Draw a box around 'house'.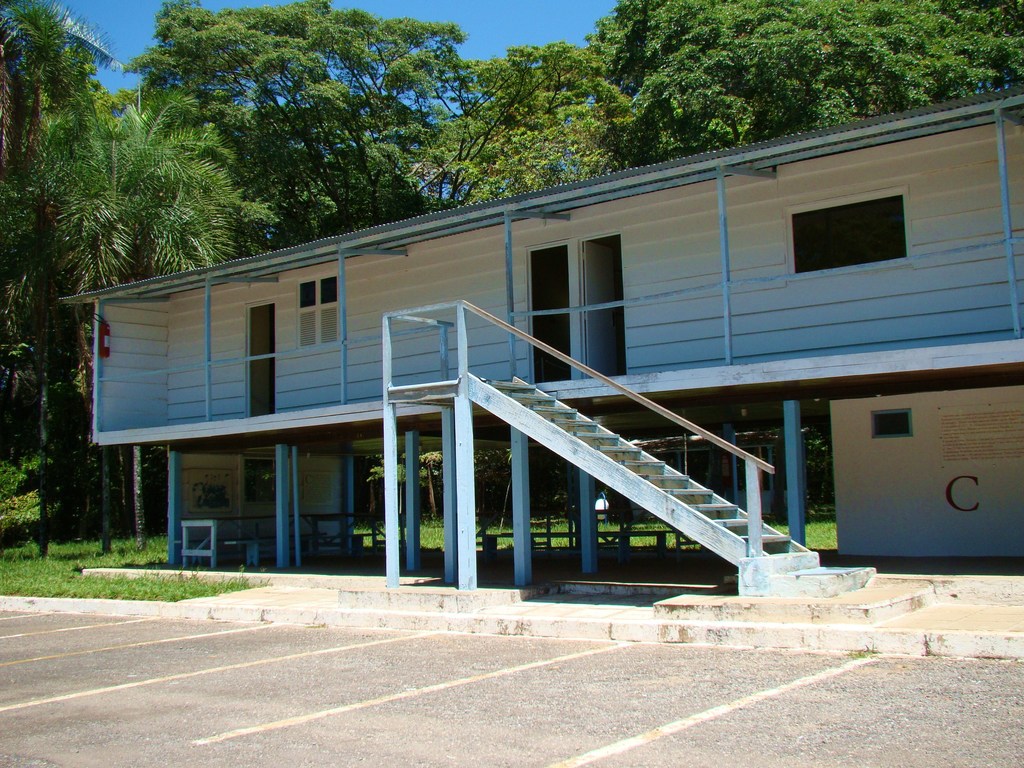
BBox(53, 84, 1023, 588).
